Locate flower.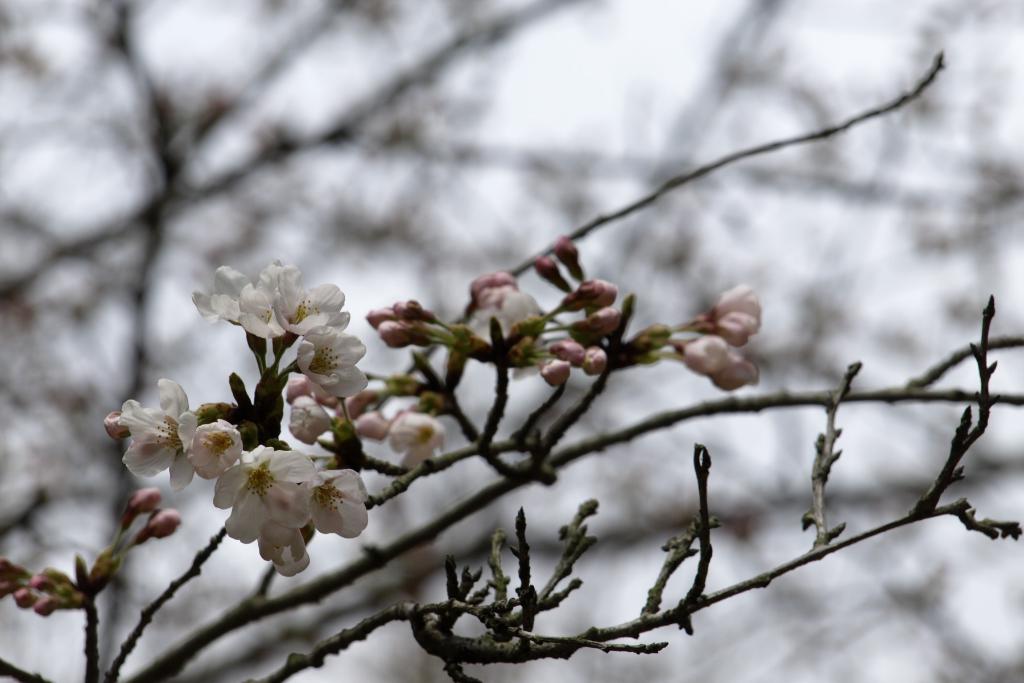
Bounding box: [left=123, top=384, right=206, bottom=486].
